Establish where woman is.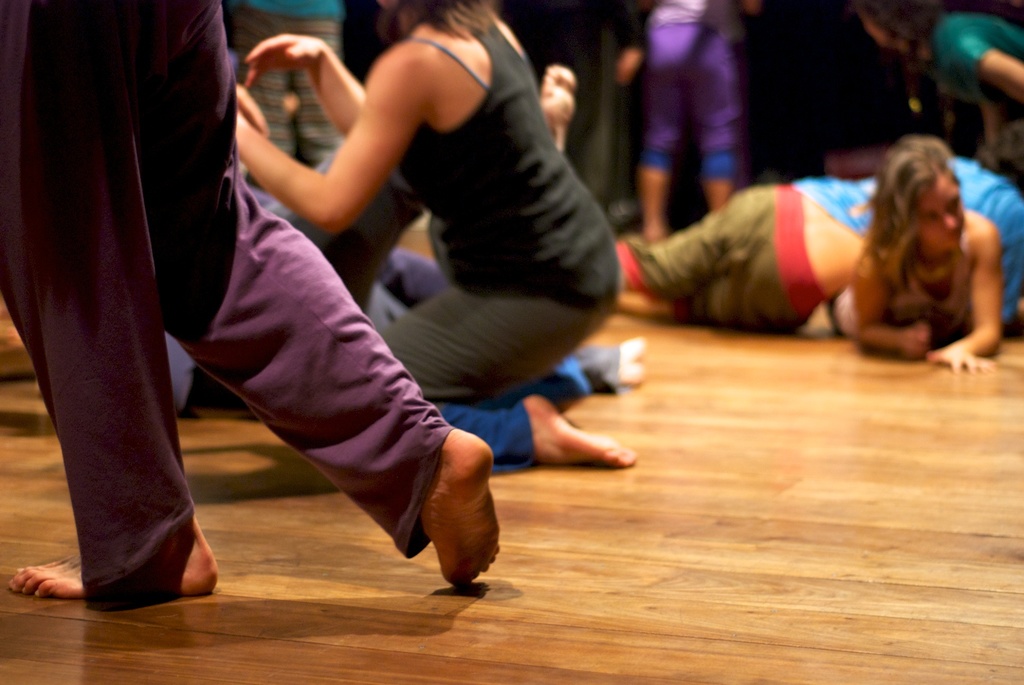
Established at BBox(231, 0, 641, 474).
